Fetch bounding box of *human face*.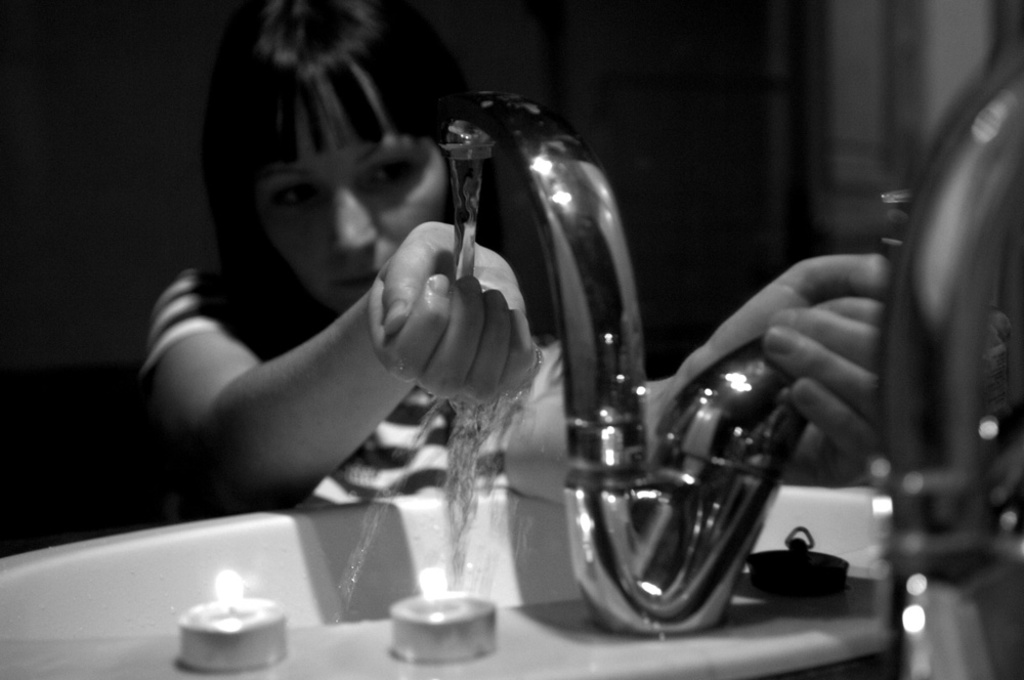
Bbox: (237, 86, 455, 309).
